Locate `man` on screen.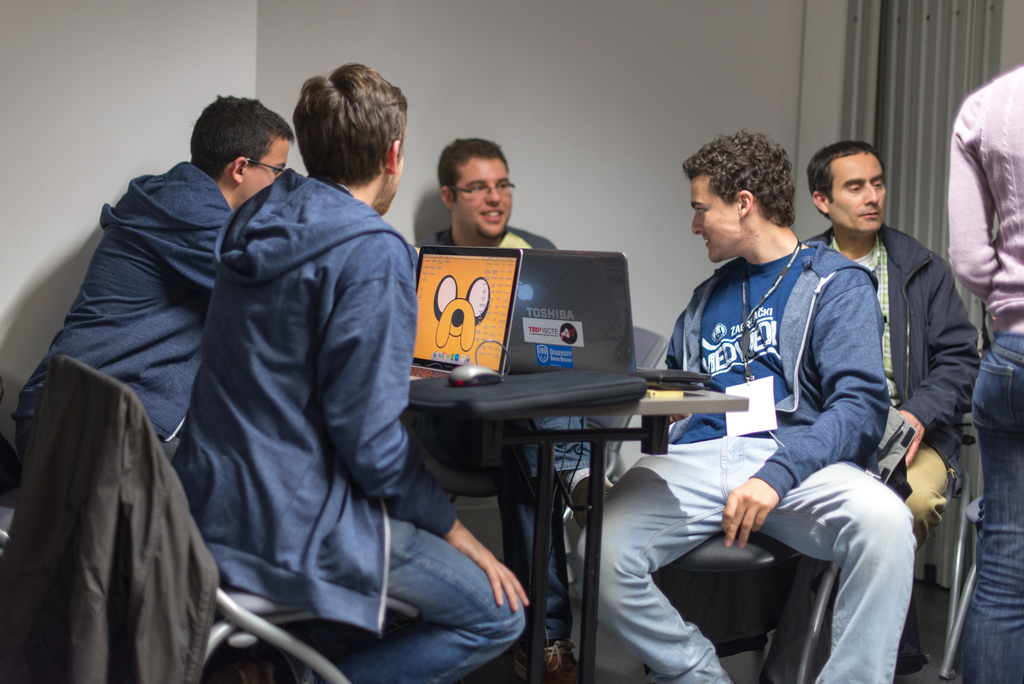
On screen at [574, 127, 932, 683].
